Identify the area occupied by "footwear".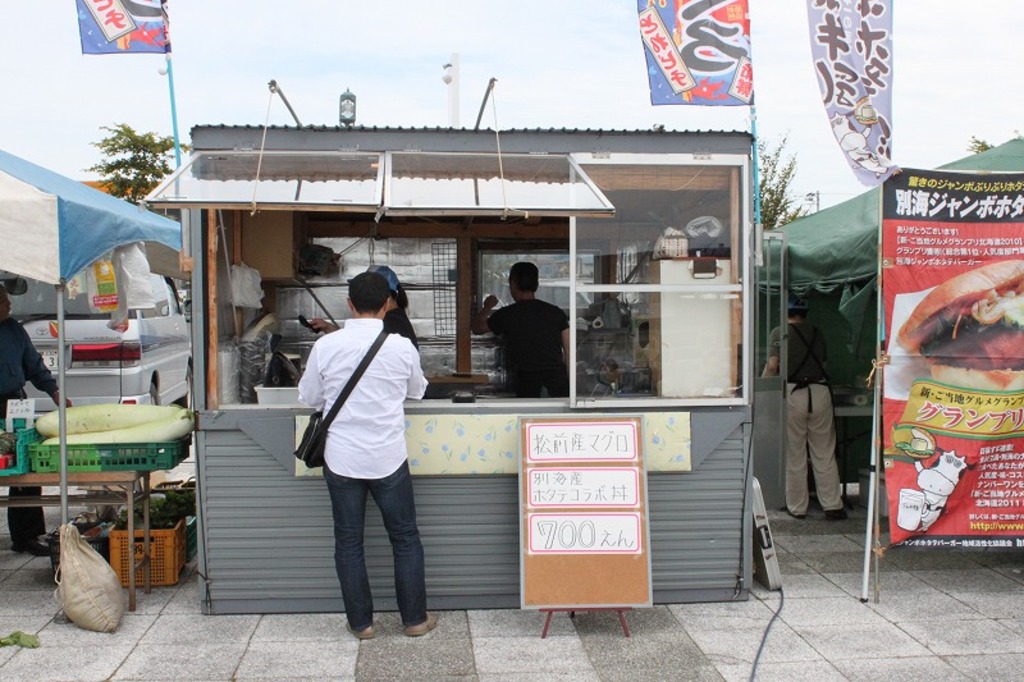
Area: bbox=[783, 507, 804, 518].
